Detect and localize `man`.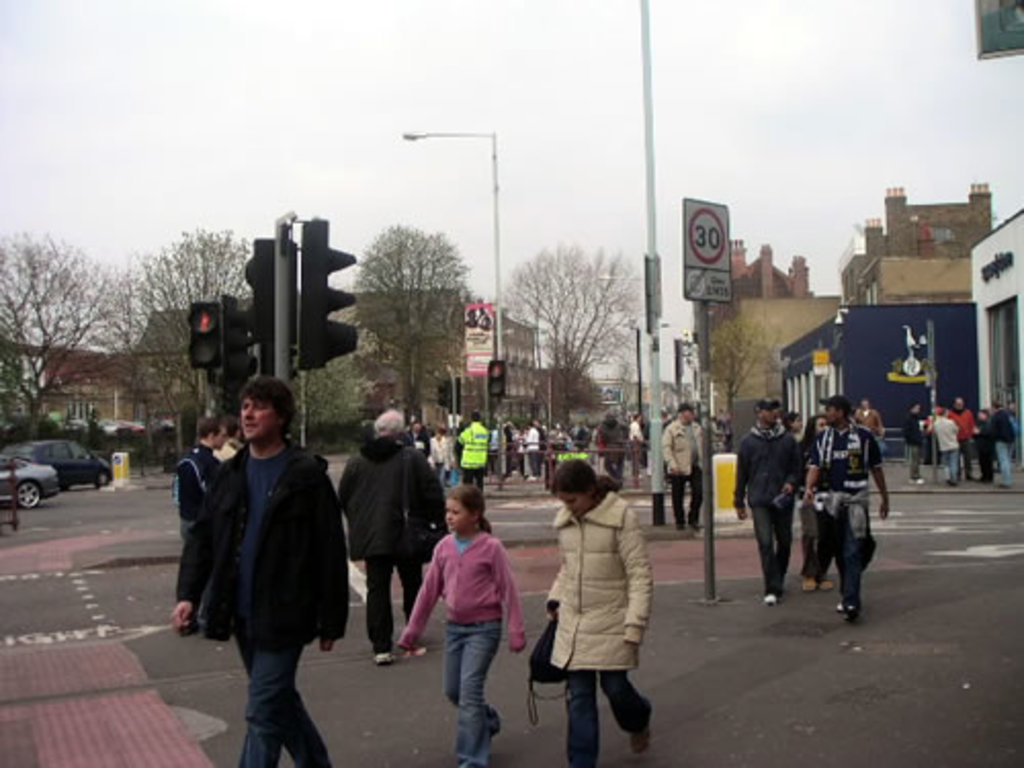
Localized at [left=457, top=414, right=487, bottom=492].
